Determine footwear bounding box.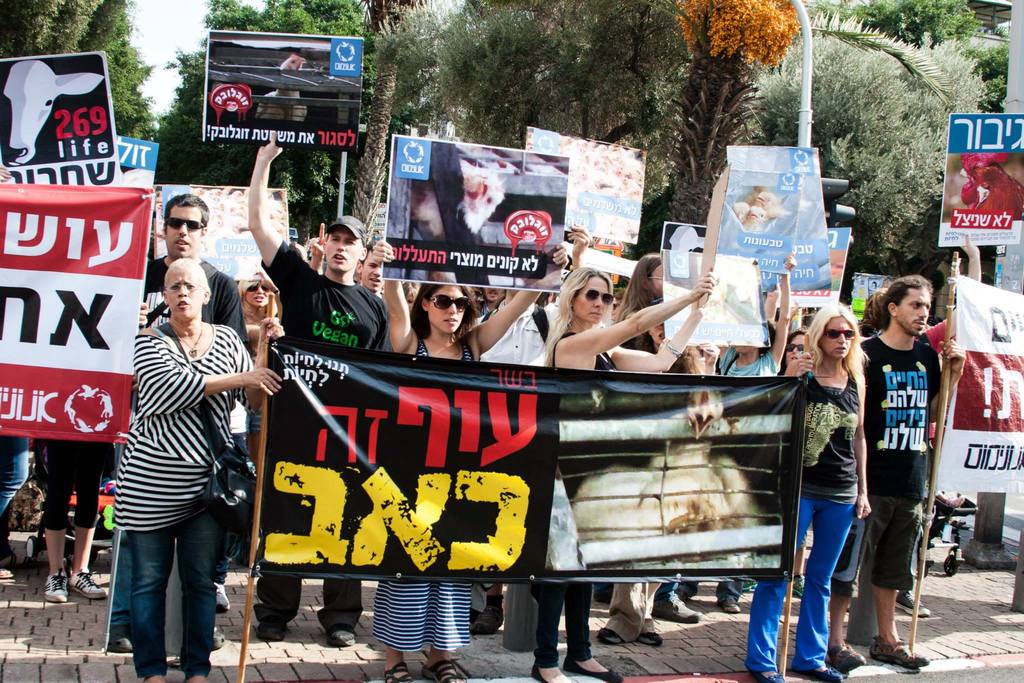
Determined: [x1=870, y1=636, x2=933, y2=670].
